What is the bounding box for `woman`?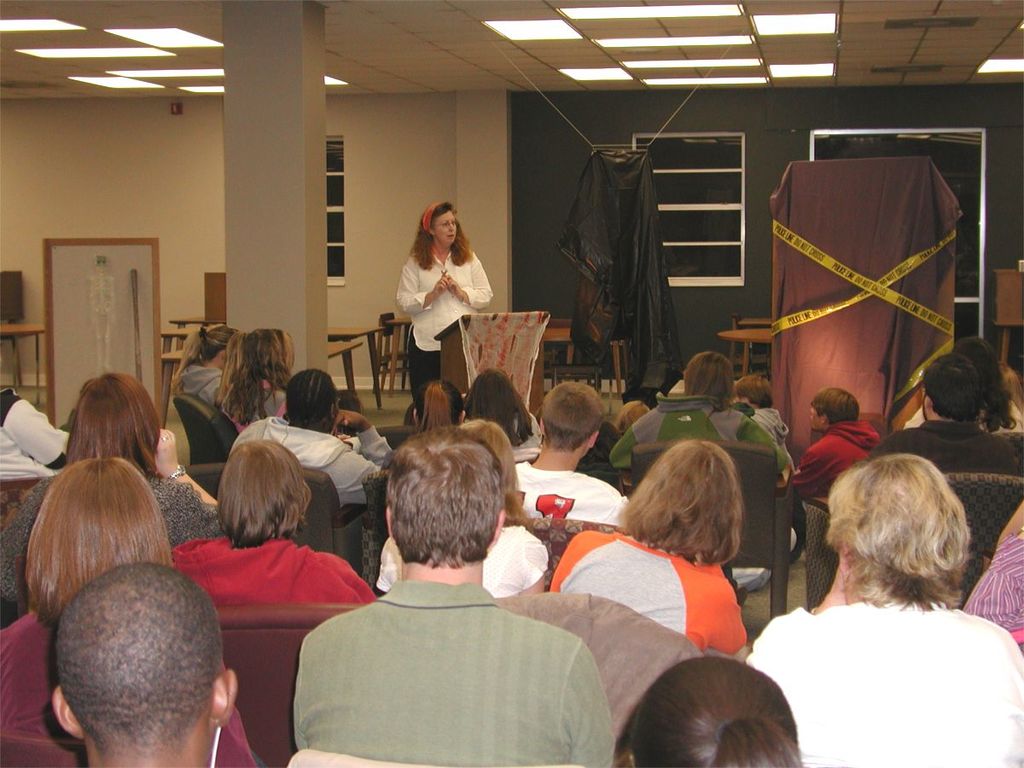
172/439/377/608.
